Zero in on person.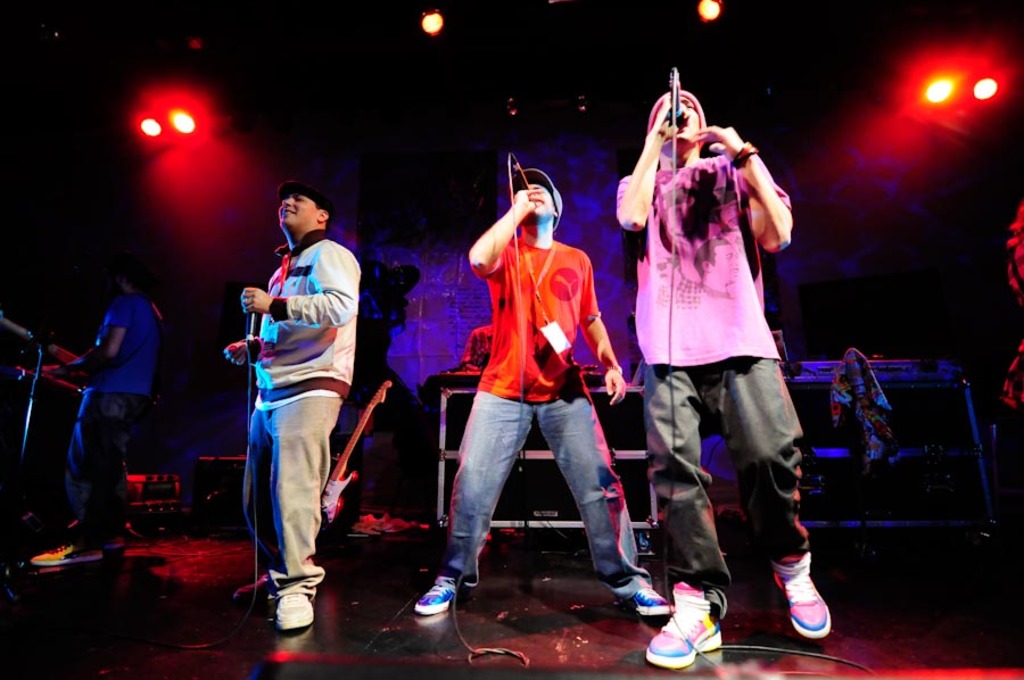
Zeroed in: 613:89:833:667.
